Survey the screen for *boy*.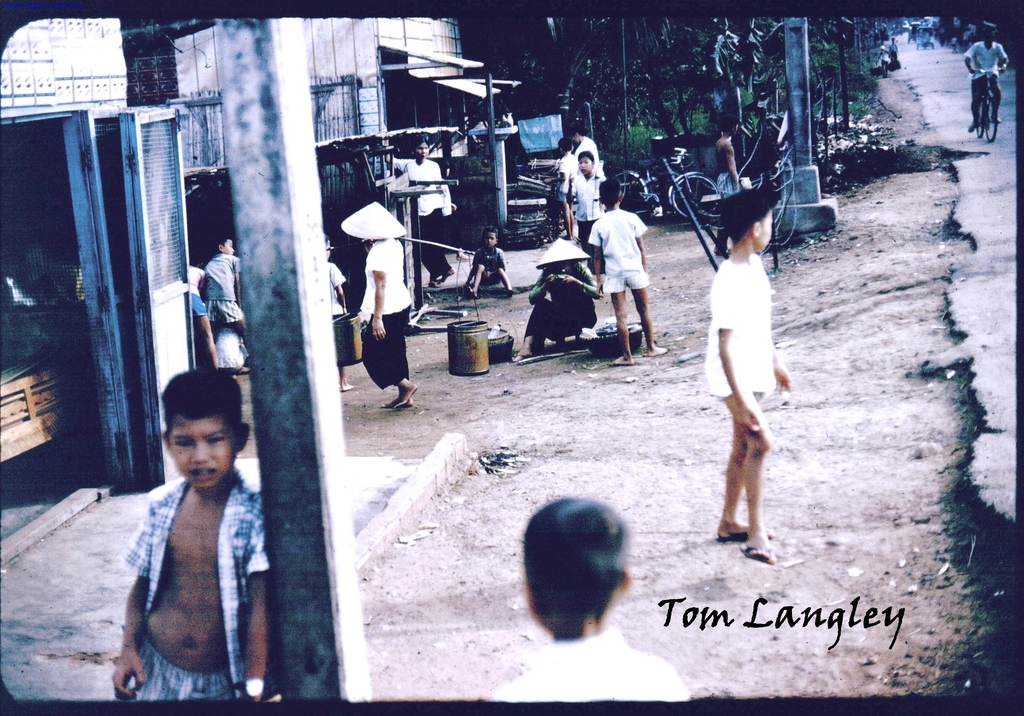
Survey found: [left=206, top=232, right=243, bottom=342].
